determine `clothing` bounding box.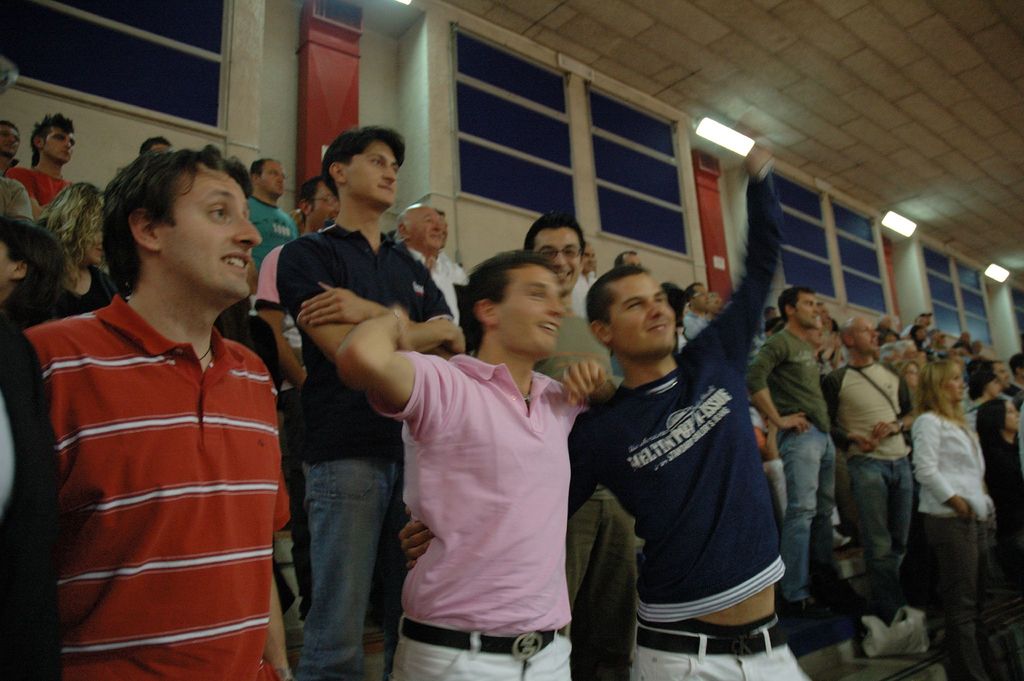
Determined: (563, 170, 768, 680).
